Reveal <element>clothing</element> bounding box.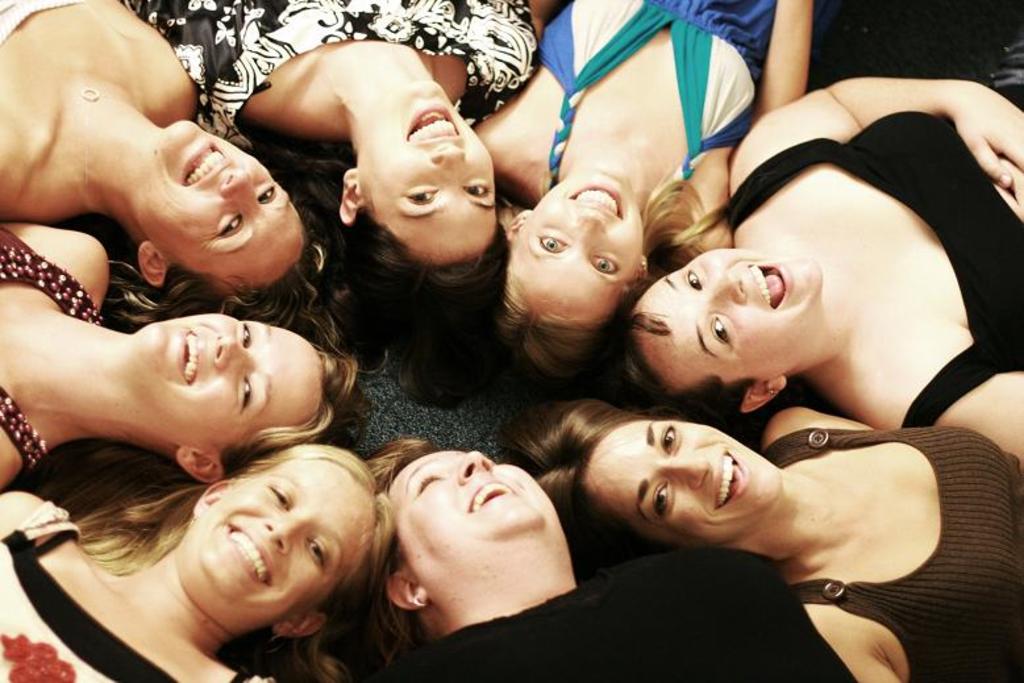
Revealed: 0,218,109,463.
